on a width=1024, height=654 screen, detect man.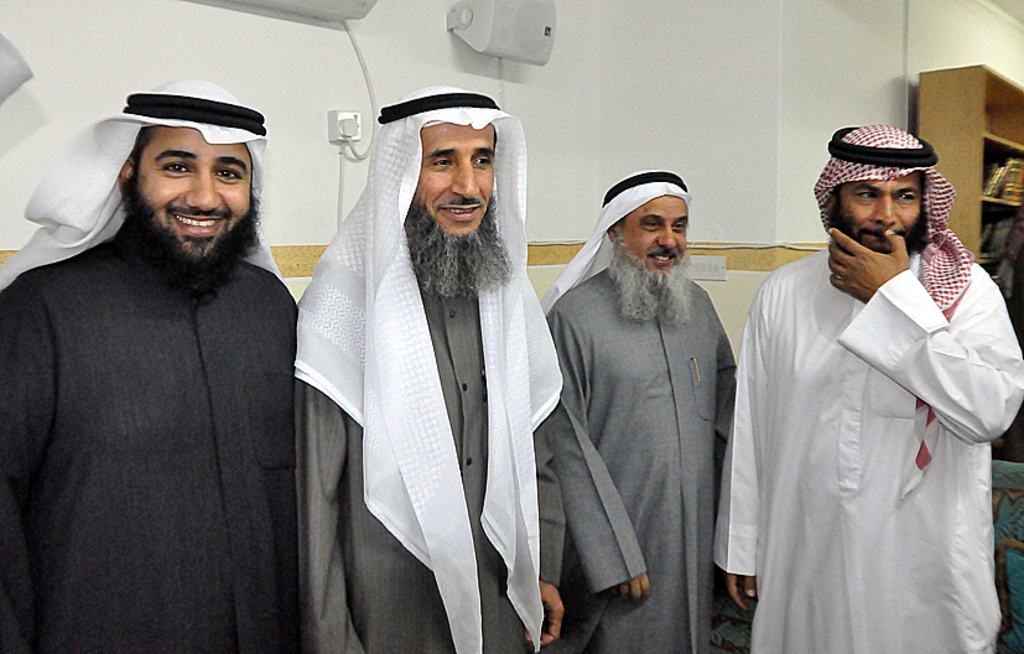
left=544, top=173, right=742, bottom=653.
